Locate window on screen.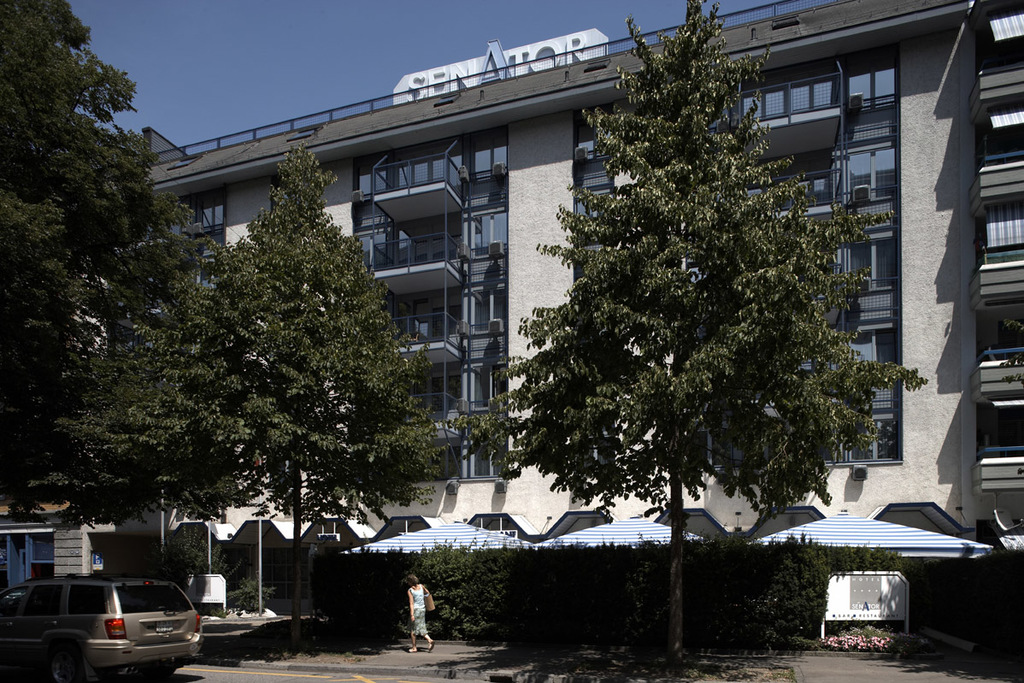
On screen at region(468, 363, 508, 407).
